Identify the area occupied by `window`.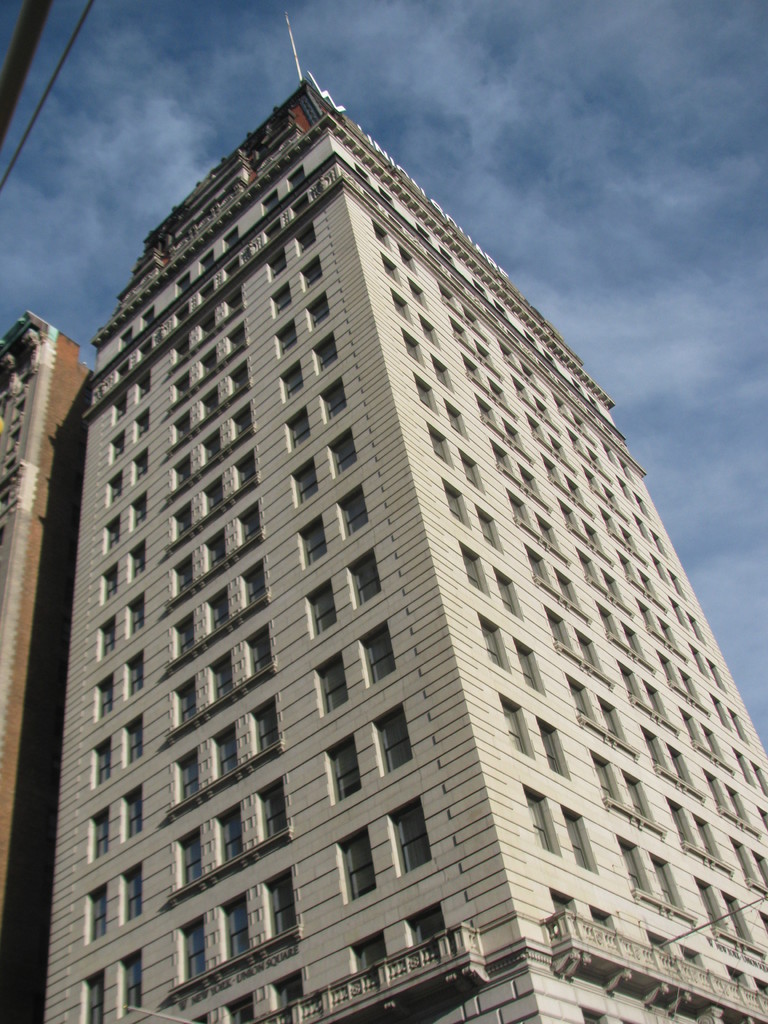
Area: box(247, 563, 268, 609).
